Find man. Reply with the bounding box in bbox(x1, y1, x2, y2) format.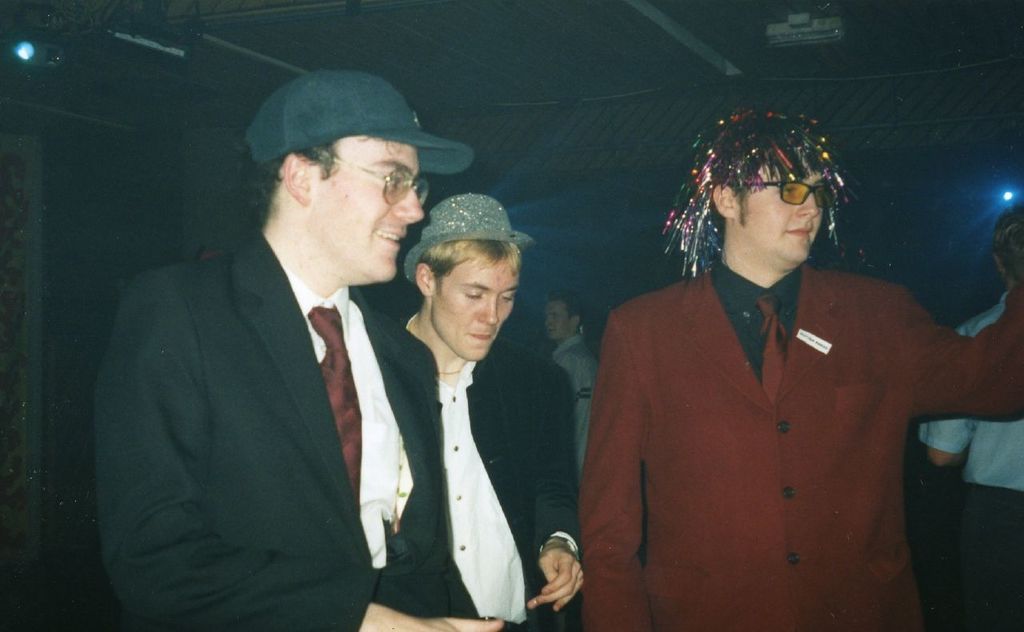
bbox(545, 291, 595, 474).
